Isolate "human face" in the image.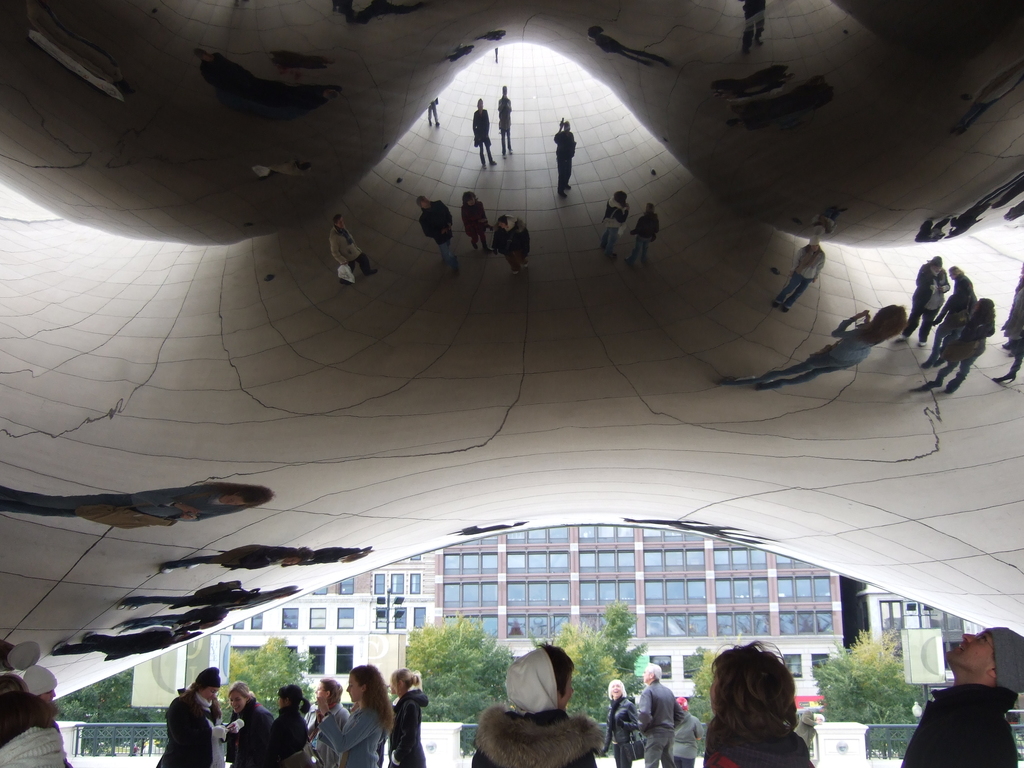
Isolated region: (344,669,357,695).
